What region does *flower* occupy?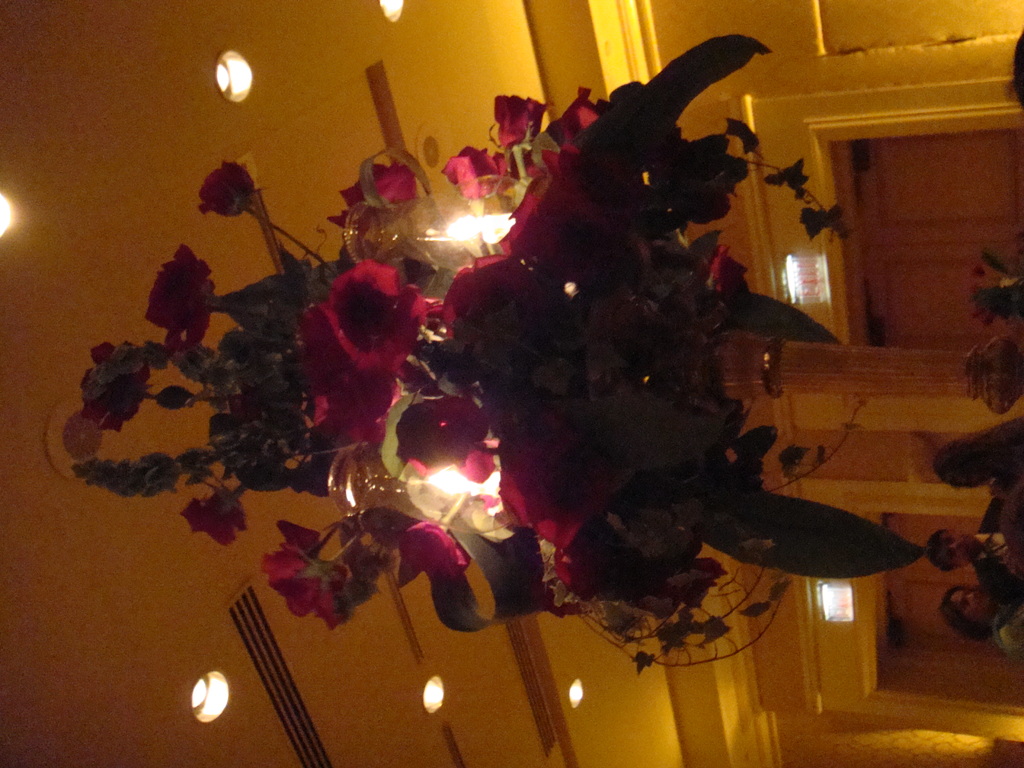
BBox(259, 520, 349, 631).
